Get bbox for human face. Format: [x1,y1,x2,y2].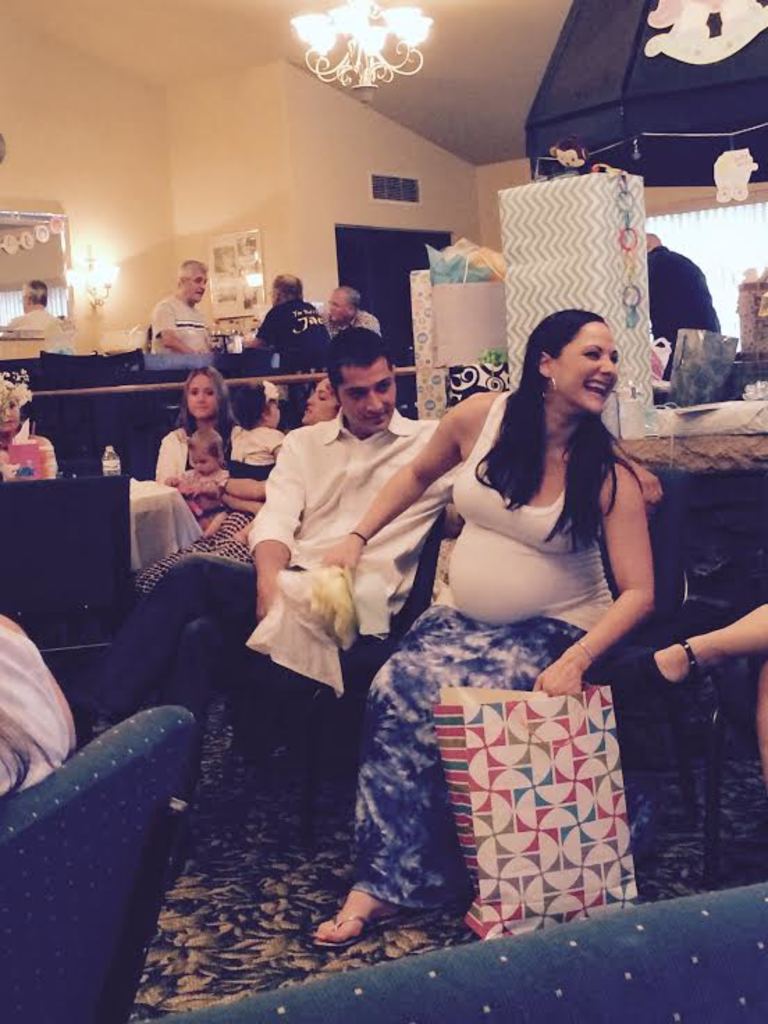
[177,358,227,415].
